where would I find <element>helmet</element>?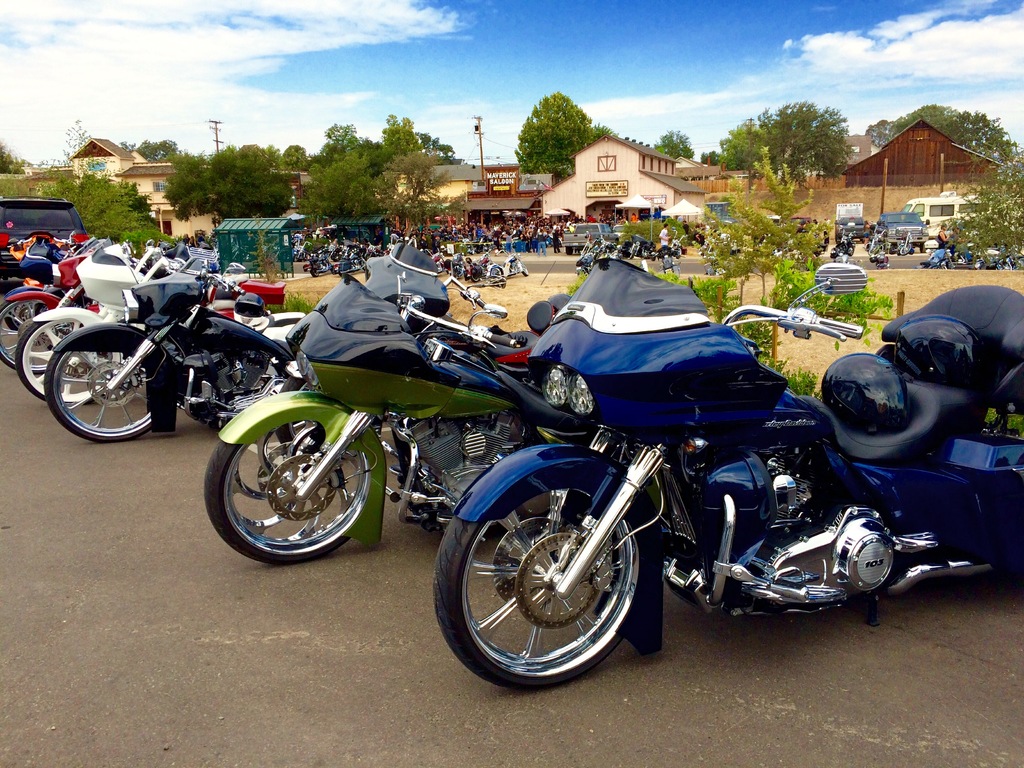
At 830 361 938 448.
